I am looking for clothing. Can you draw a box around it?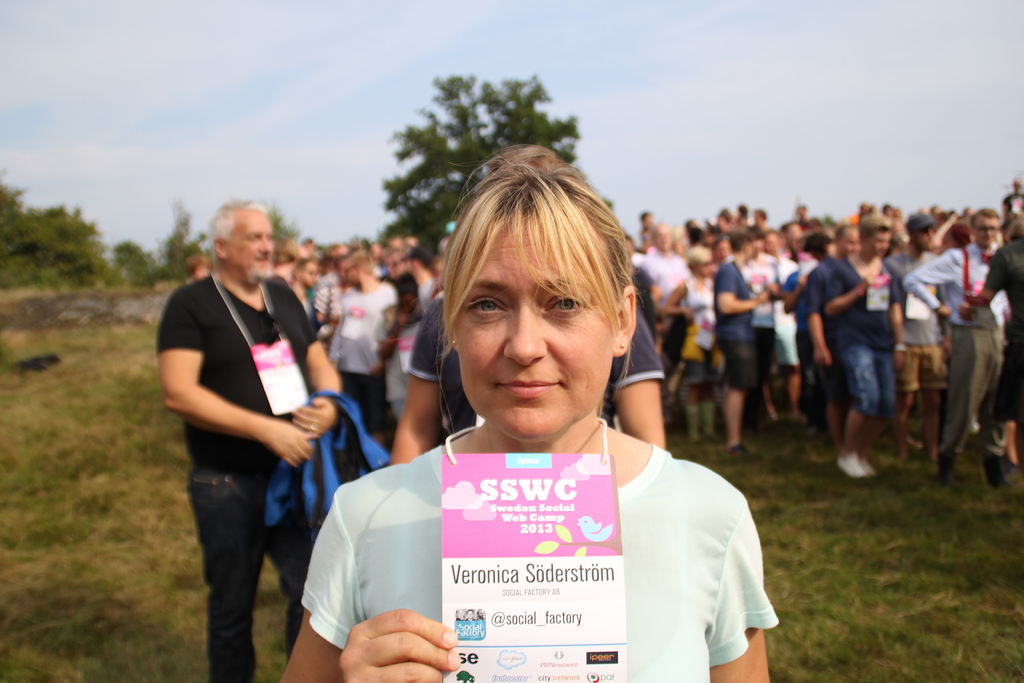
Sure, the bounding box is BBox(973, 230, 1023, 444).
